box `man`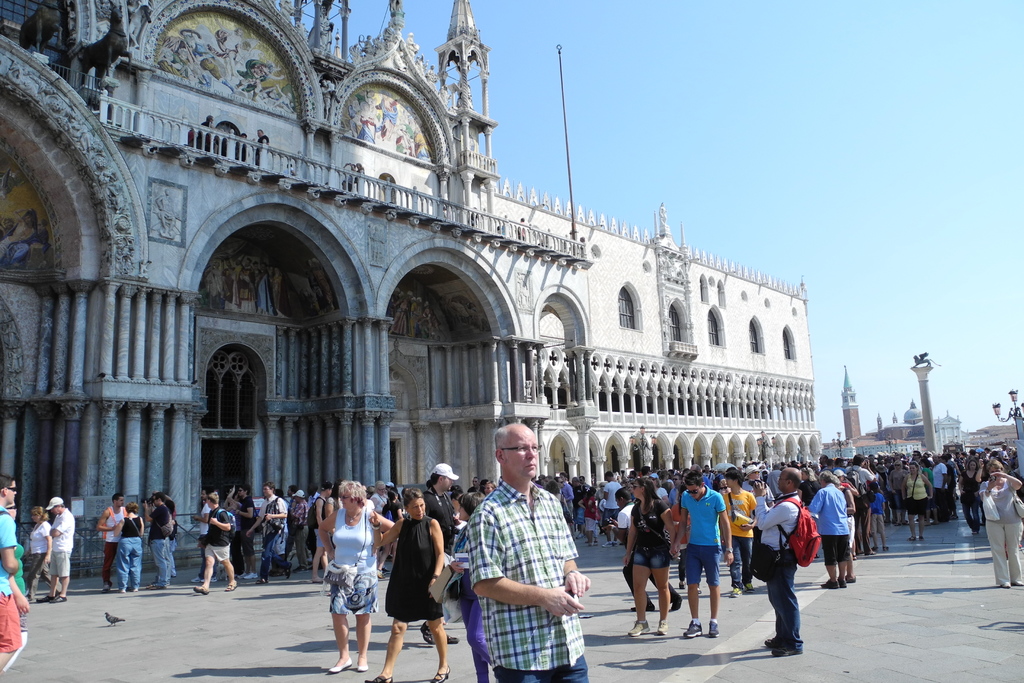
region(36, 496, 73, 604)
